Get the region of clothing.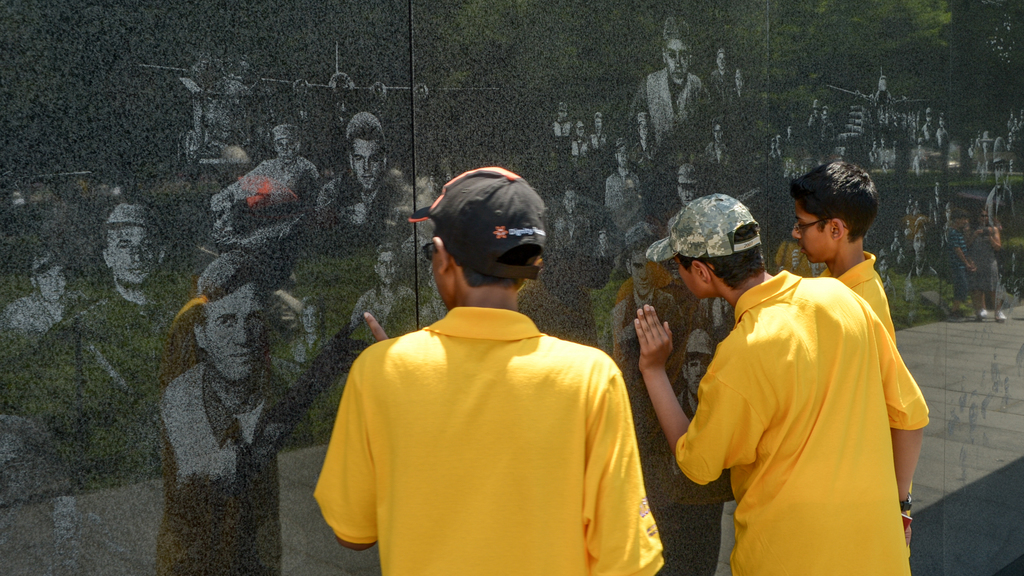
pyautogui.locateOnScreen(305, 298, 672, 575).
